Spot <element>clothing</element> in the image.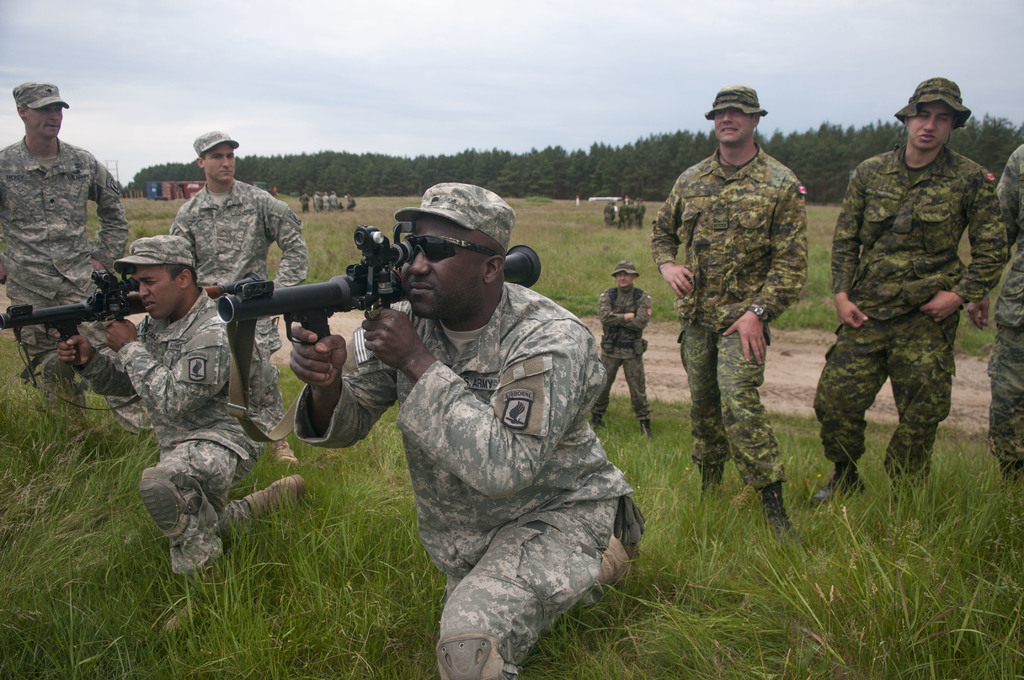
<element>clothing</element> found at bbox=[0, 134, 130, 386].
